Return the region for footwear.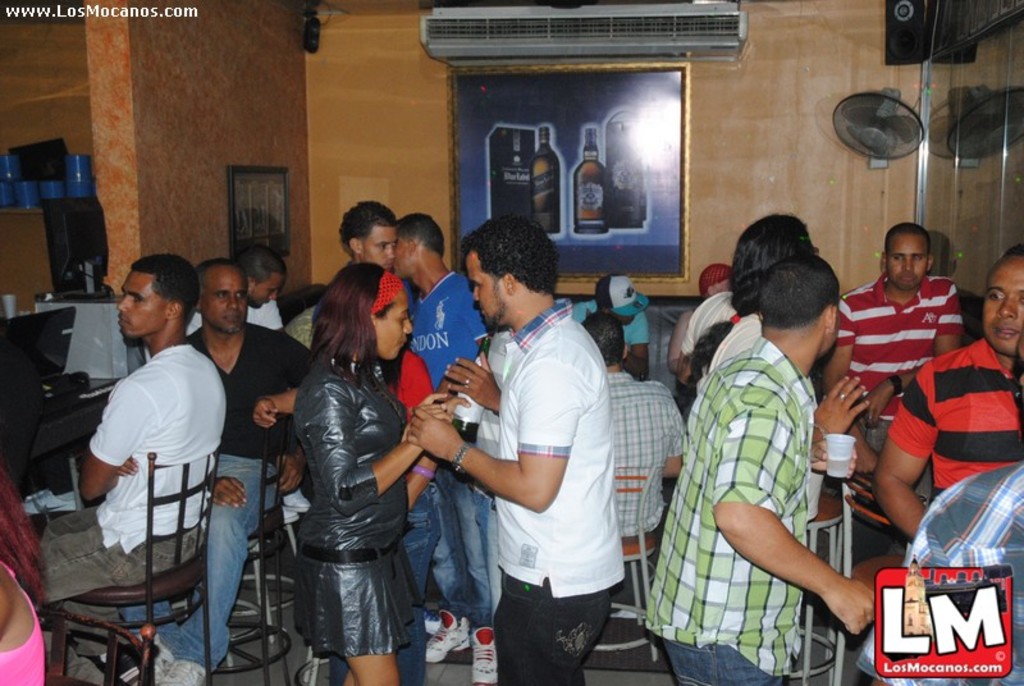
x1=425 y1=599 x2=440 y2=634.
